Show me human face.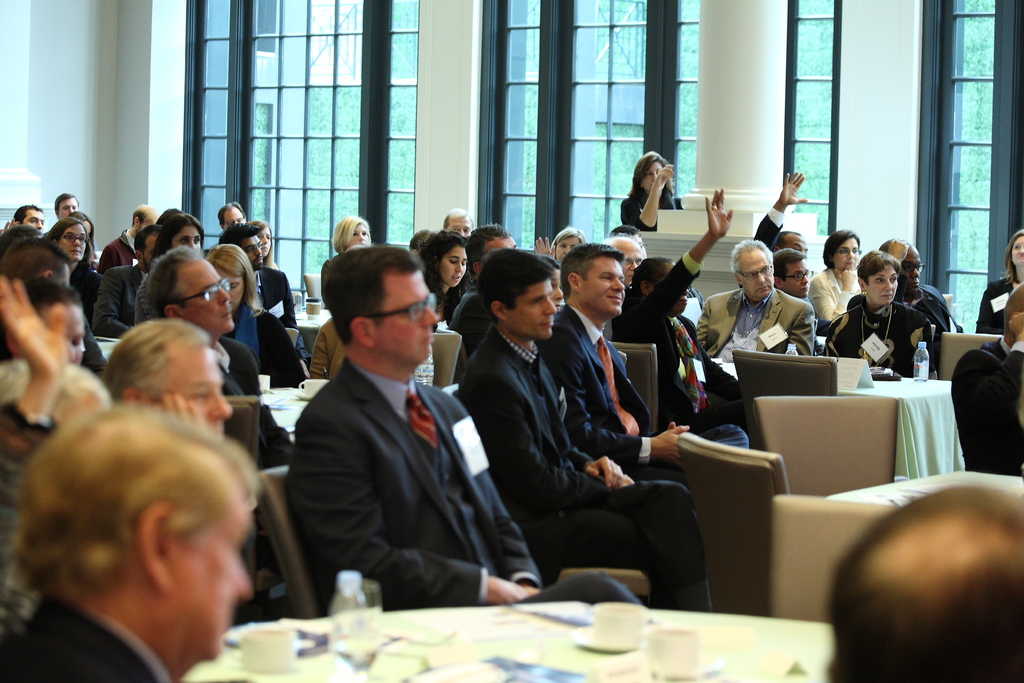
human face is here: (168,348,232,438).
